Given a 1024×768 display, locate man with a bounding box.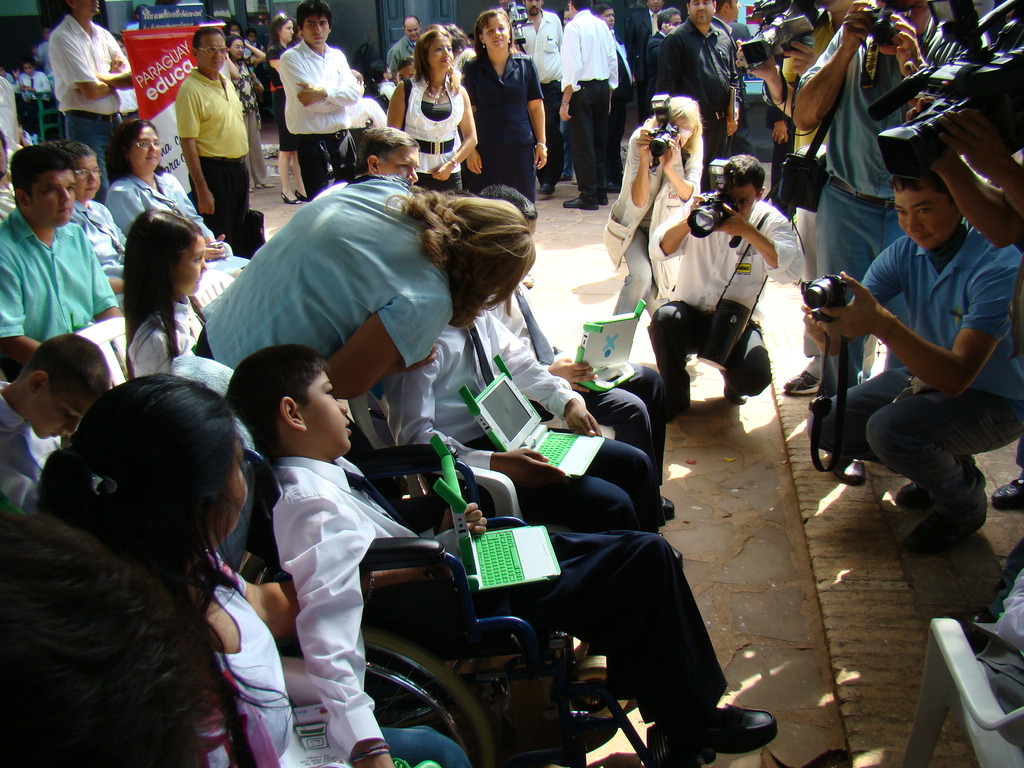
Located: Rect(760, 52, 803, 226).
